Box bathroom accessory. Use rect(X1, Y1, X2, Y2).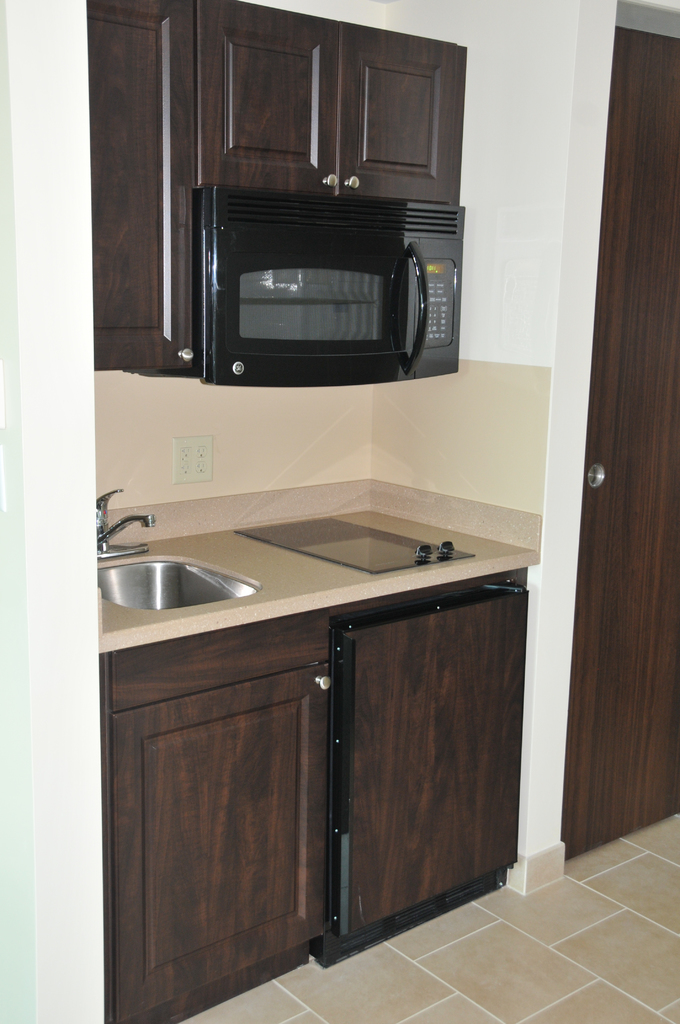
rect(92, 488, 154, 560).
